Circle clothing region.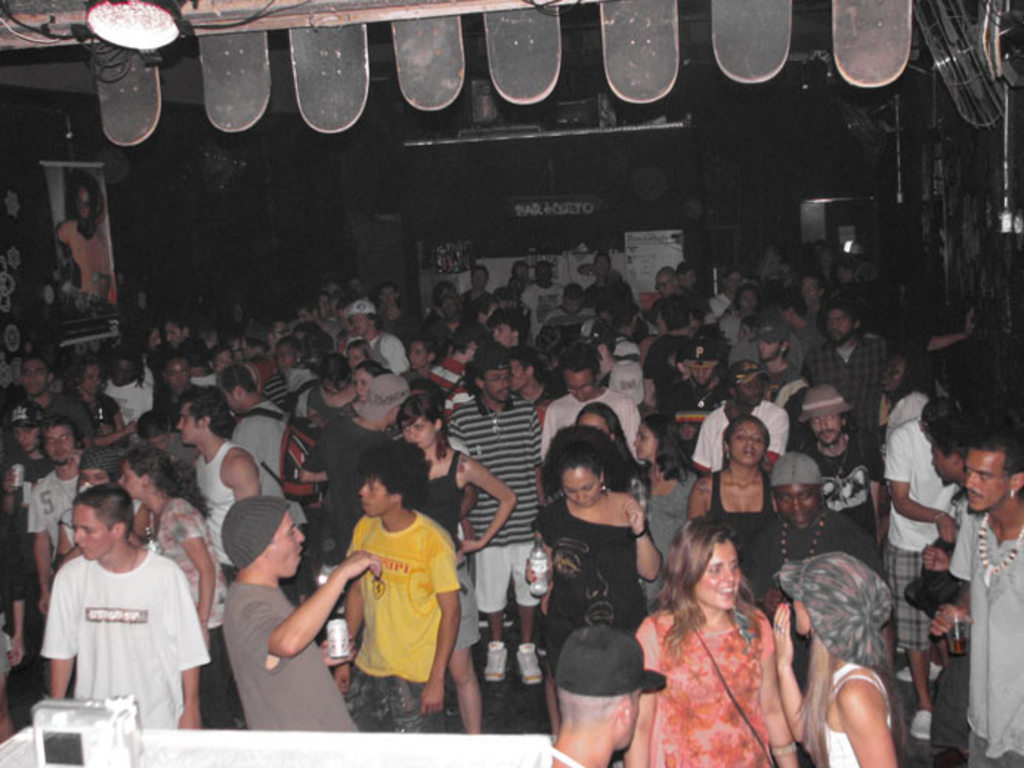
Region: x1=0, y1=507, x2=33, y2=684.
